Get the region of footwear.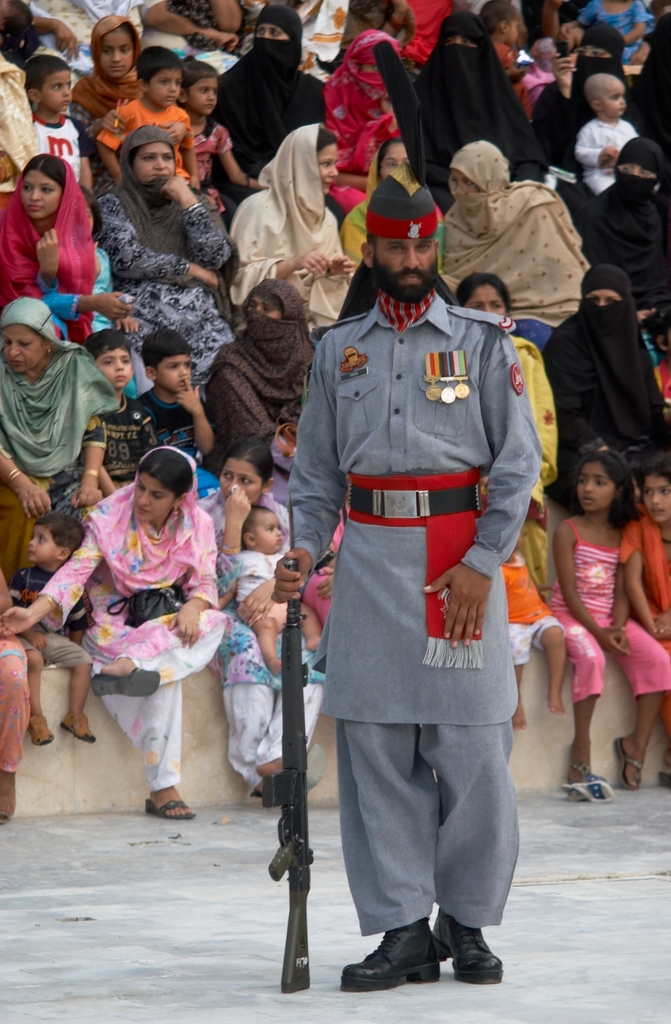
{"left": 59, "top": 706, "right": 99, "bottom": 744}.
